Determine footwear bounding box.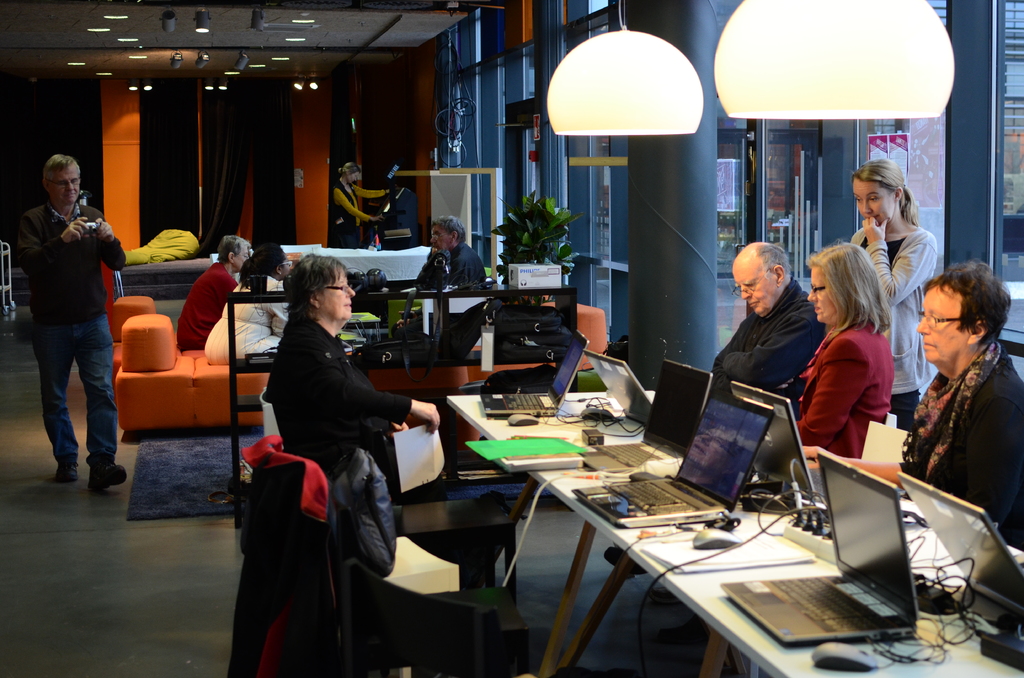
Determined: select_region(51, 462, 83, 481).
